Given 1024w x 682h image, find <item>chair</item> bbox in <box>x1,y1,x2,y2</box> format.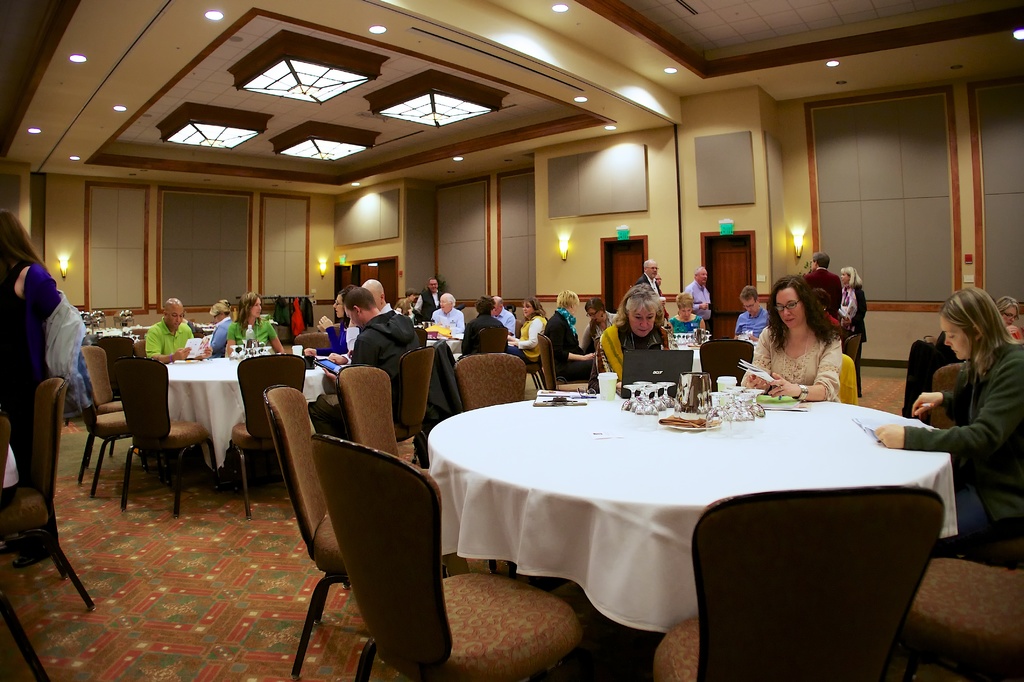
<box>262,382,472,676</box>.
